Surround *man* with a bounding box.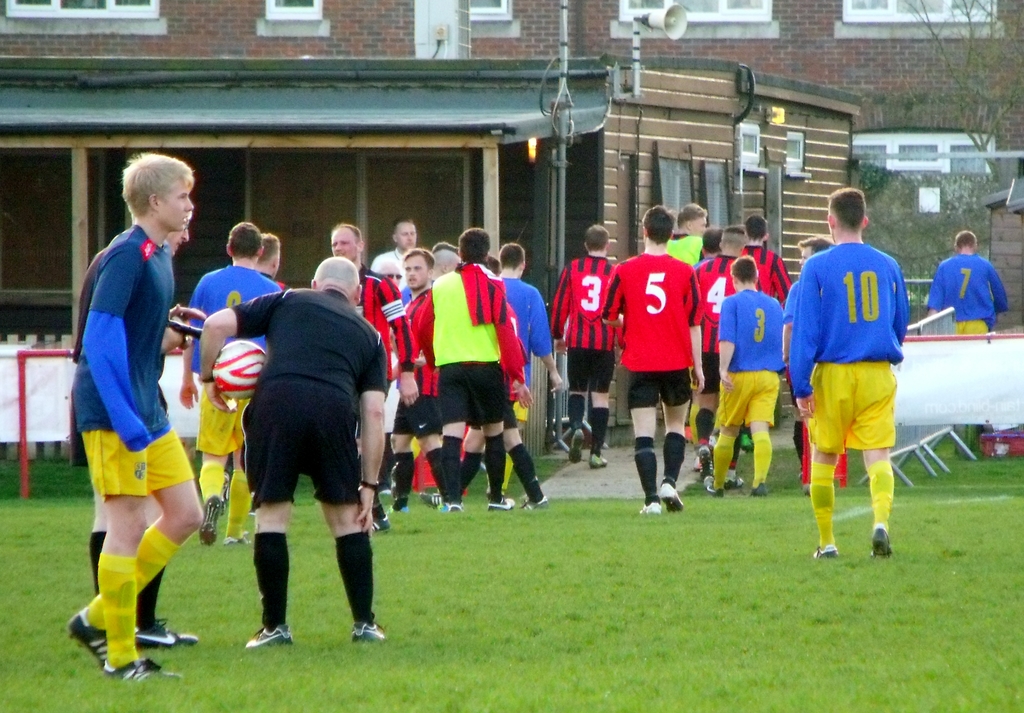
492,242,570,498.
